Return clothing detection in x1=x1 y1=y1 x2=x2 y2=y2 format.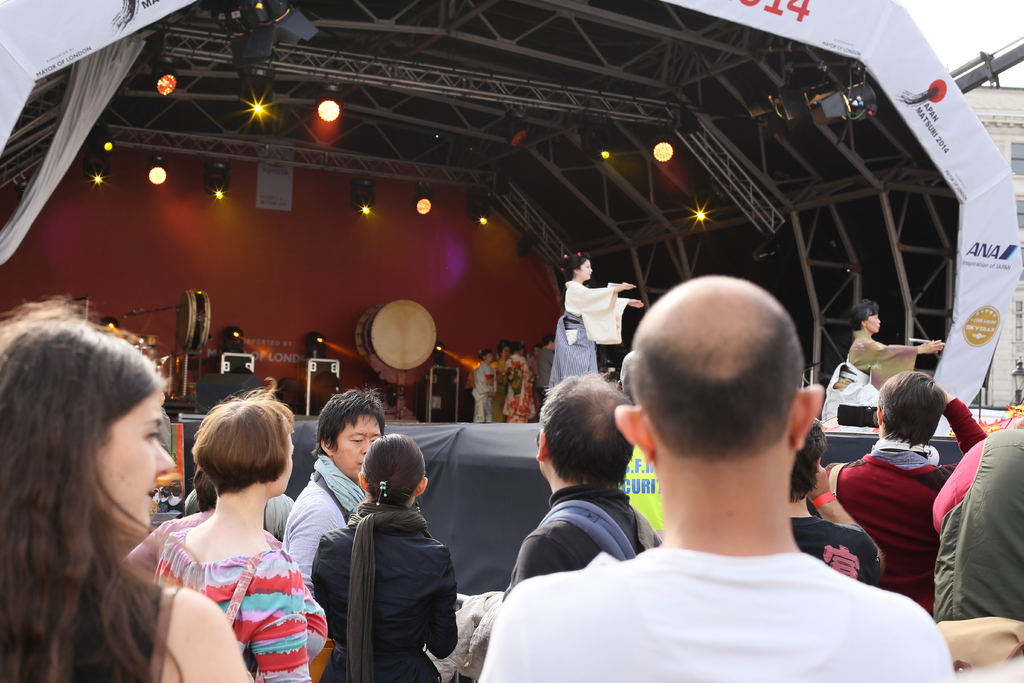
x1=943 y1=433 x2=1018 y2=622.
